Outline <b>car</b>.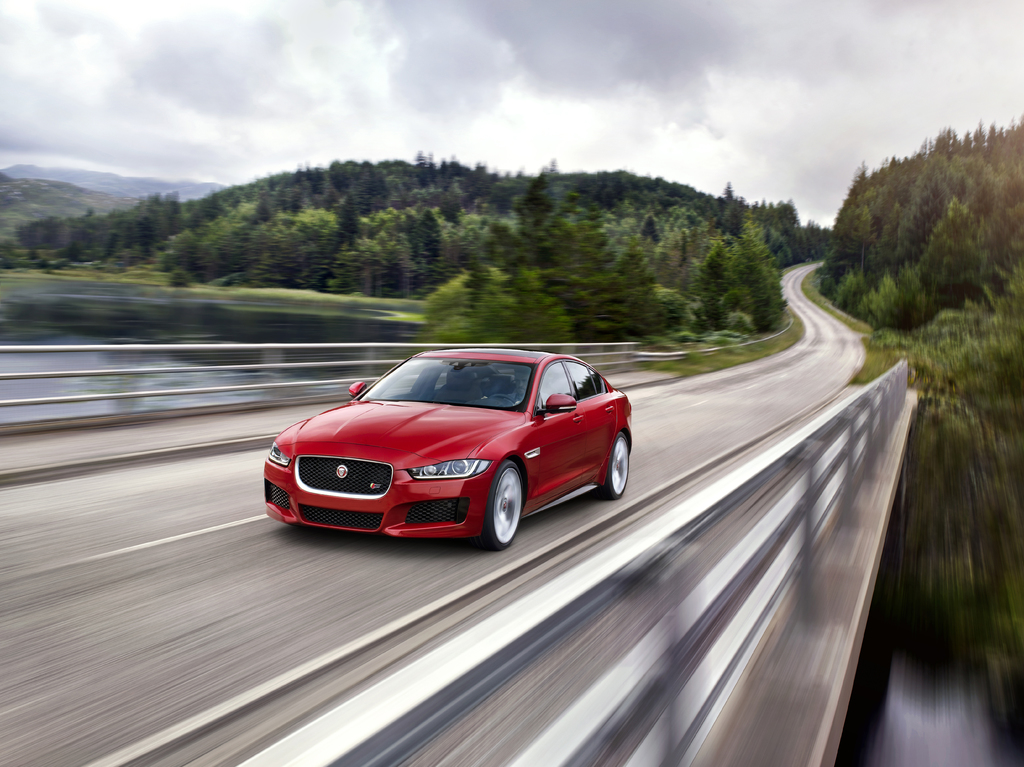
Outline: <box>263,350,631,551</box>.
